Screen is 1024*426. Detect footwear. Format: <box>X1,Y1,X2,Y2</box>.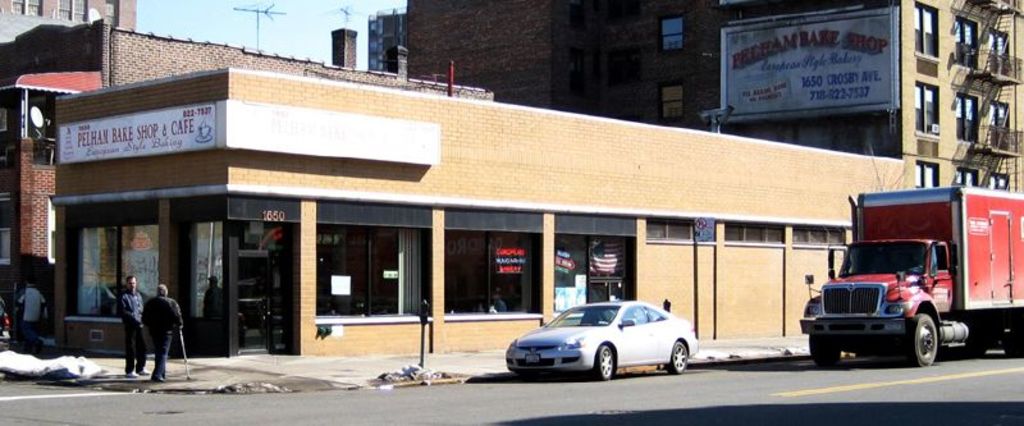
<box>136,367,147,374</box>.
